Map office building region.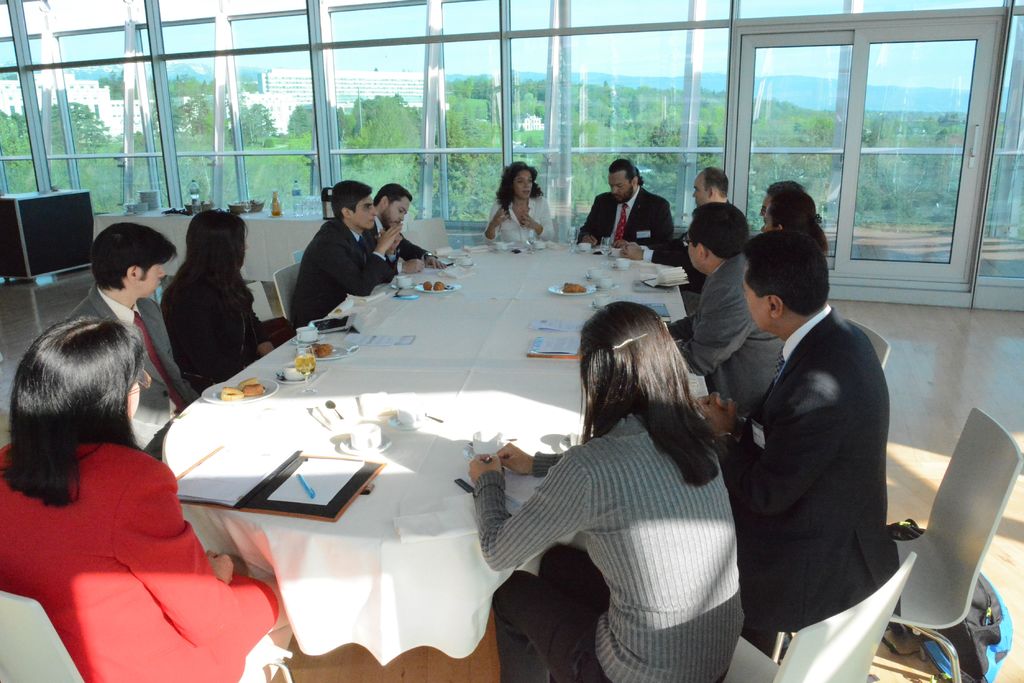
Mapped to 0:0:1023:682.
